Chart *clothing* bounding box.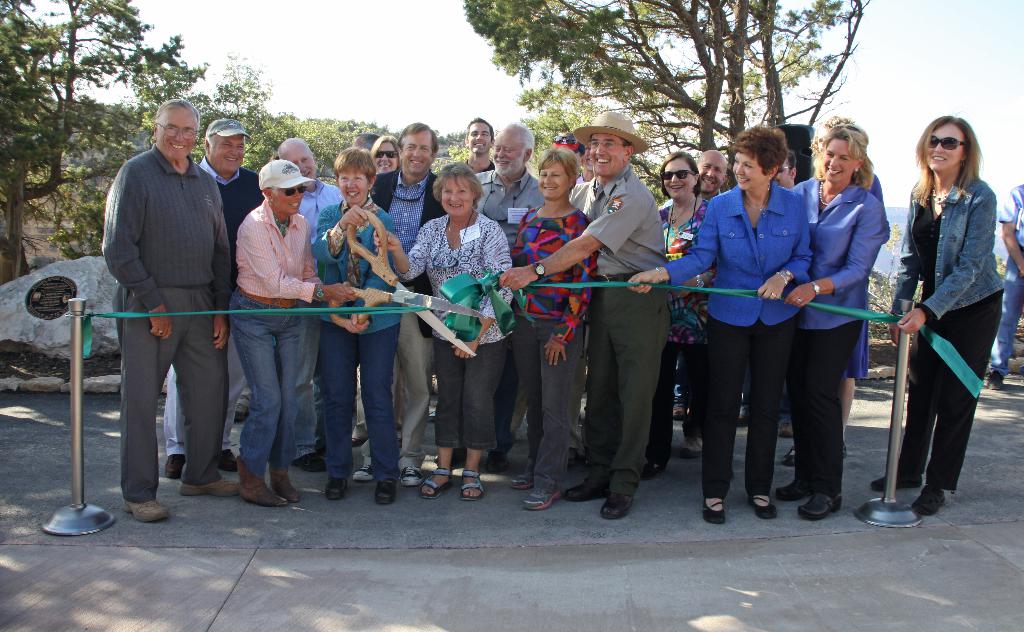
Charted: 510,205,595,485.
